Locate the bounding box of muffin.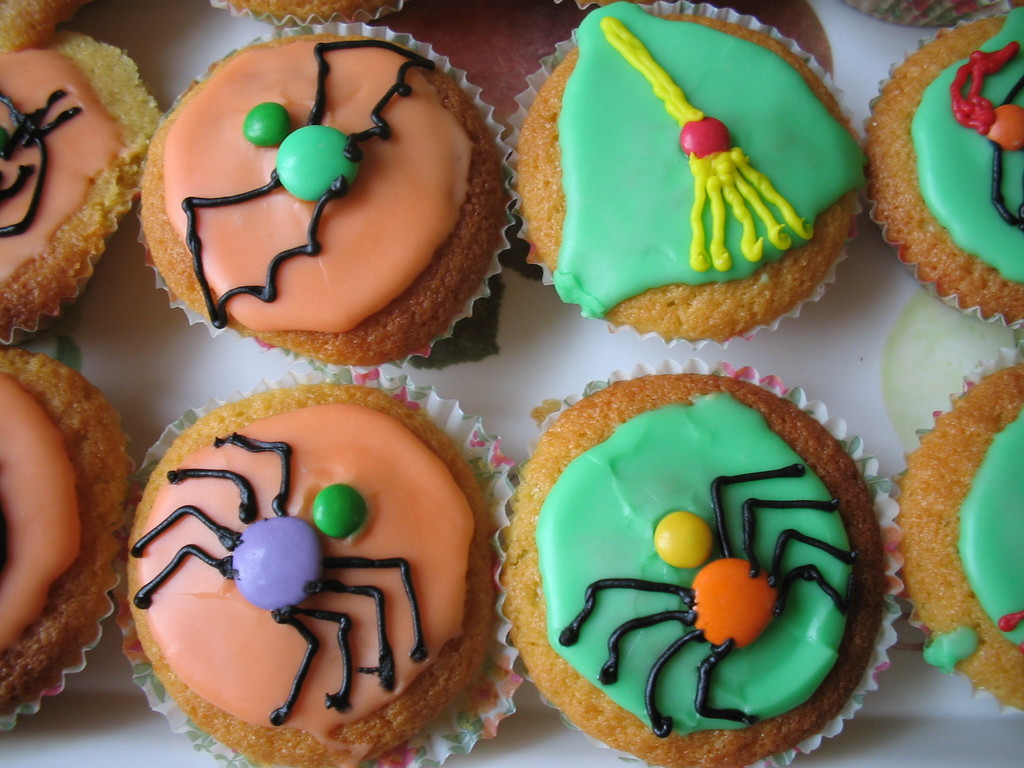
Bounding box: (500,0,872,348).
